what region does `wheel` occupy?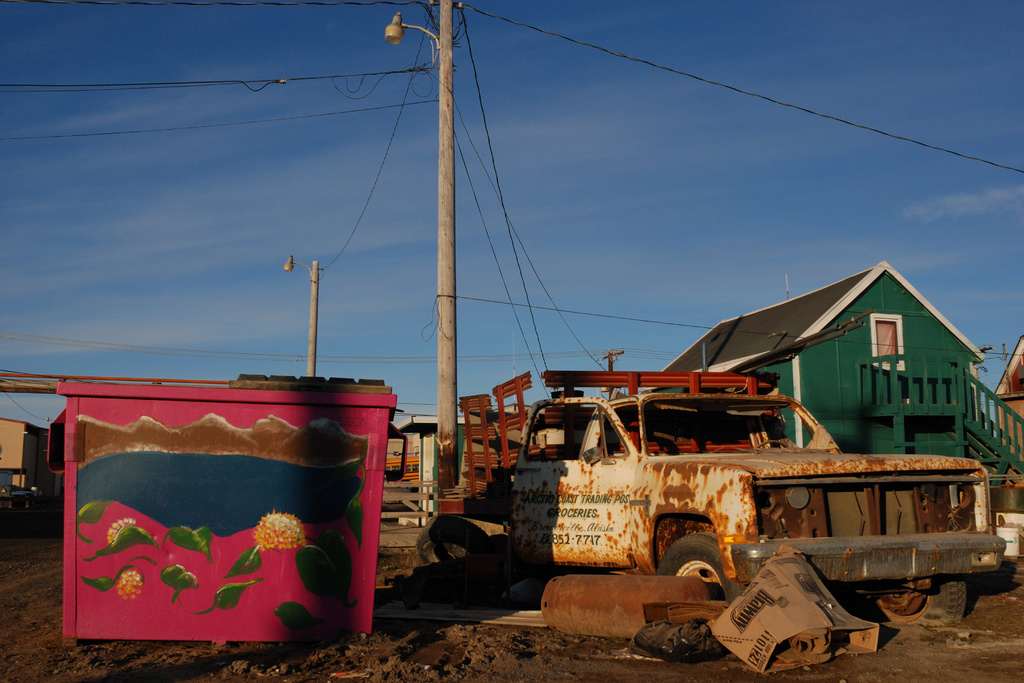
left=852, top=572, right=964, bottom=621.
